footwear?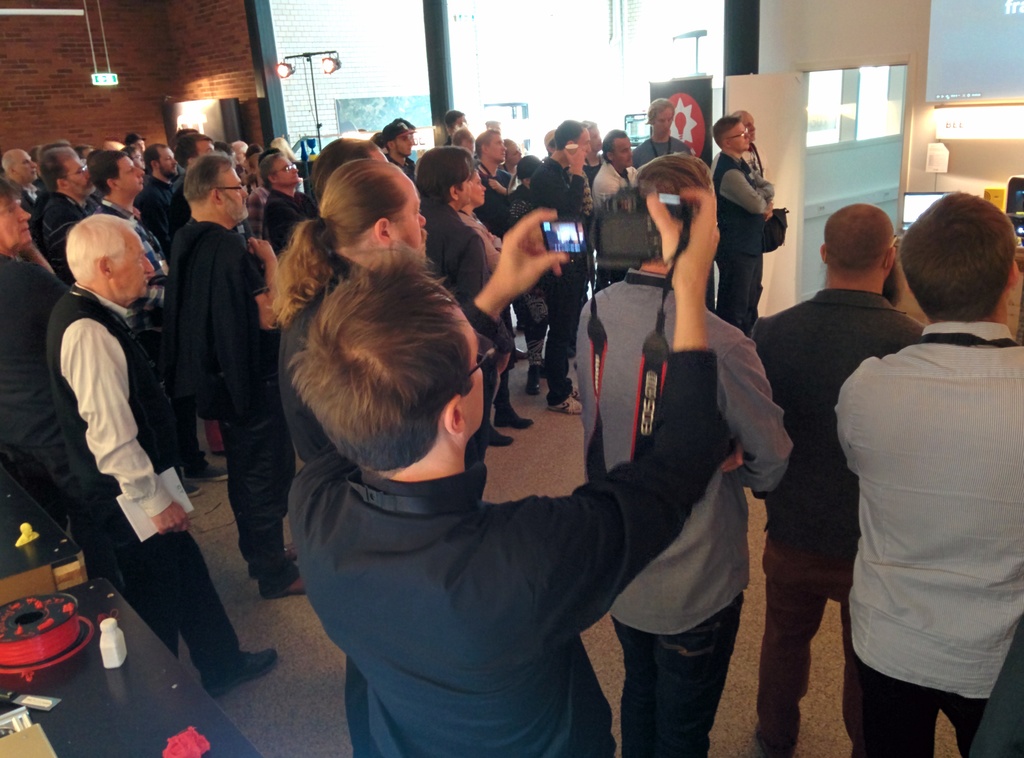
546 390 586 412
